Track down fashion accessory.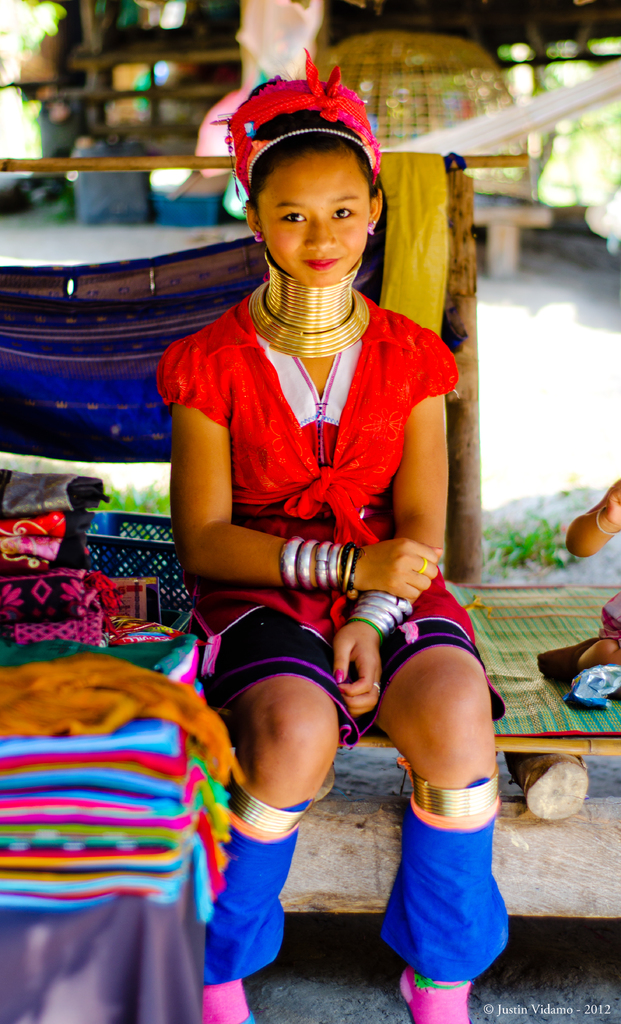
Tracked to (left=344, top=584, right=416, bottom=634).
